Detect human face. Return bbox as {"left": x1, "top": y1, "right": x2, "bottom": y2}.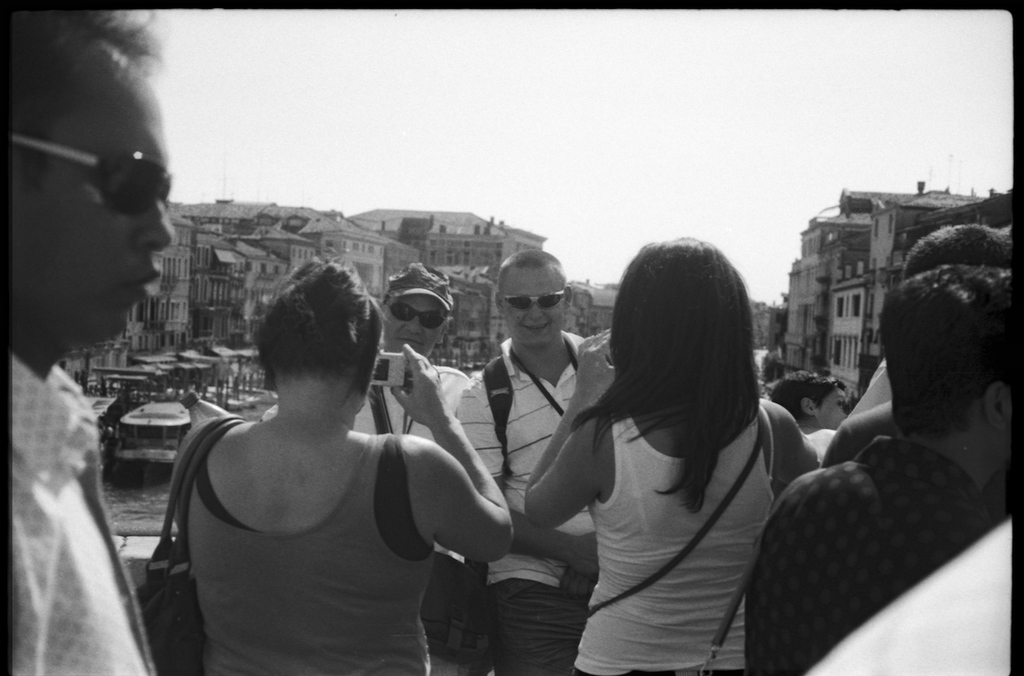
{"left": 818, "top": 388, "right": 850, "bottom": 431}.
